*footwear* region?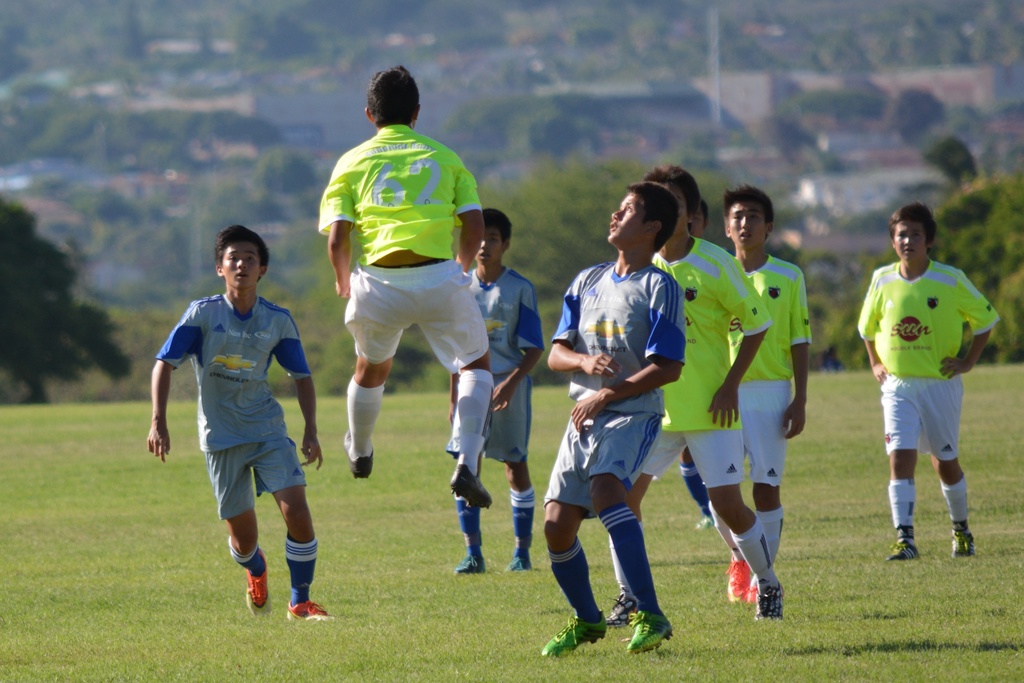
left=755, top=581, right=786, bottom=620
